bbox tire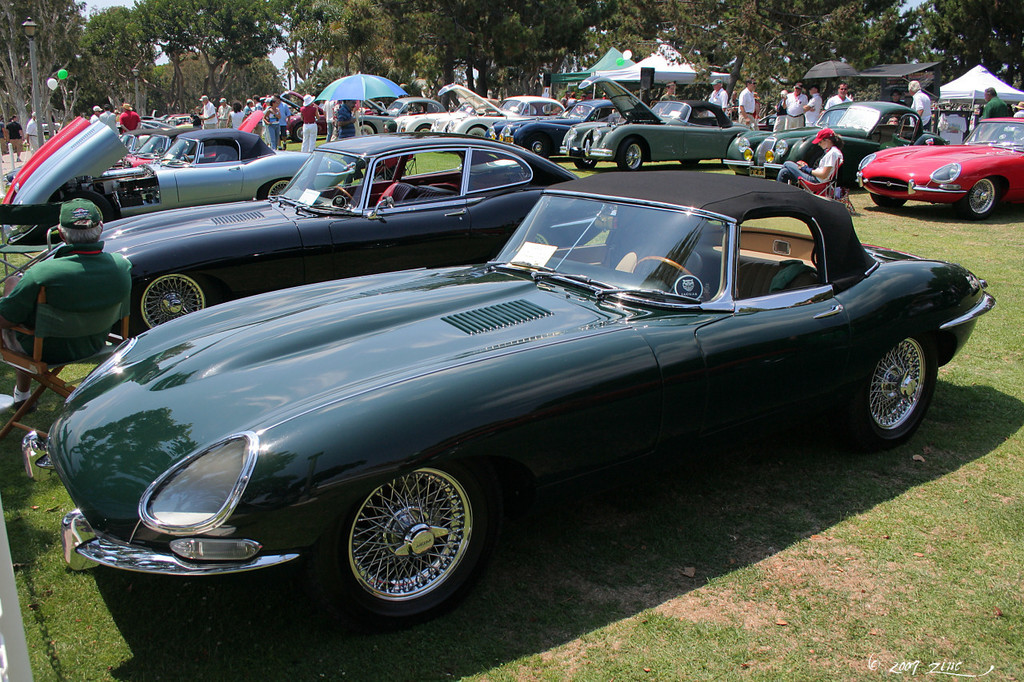
pyautogui.locateOnScreen(357, 125, 375, 134)
